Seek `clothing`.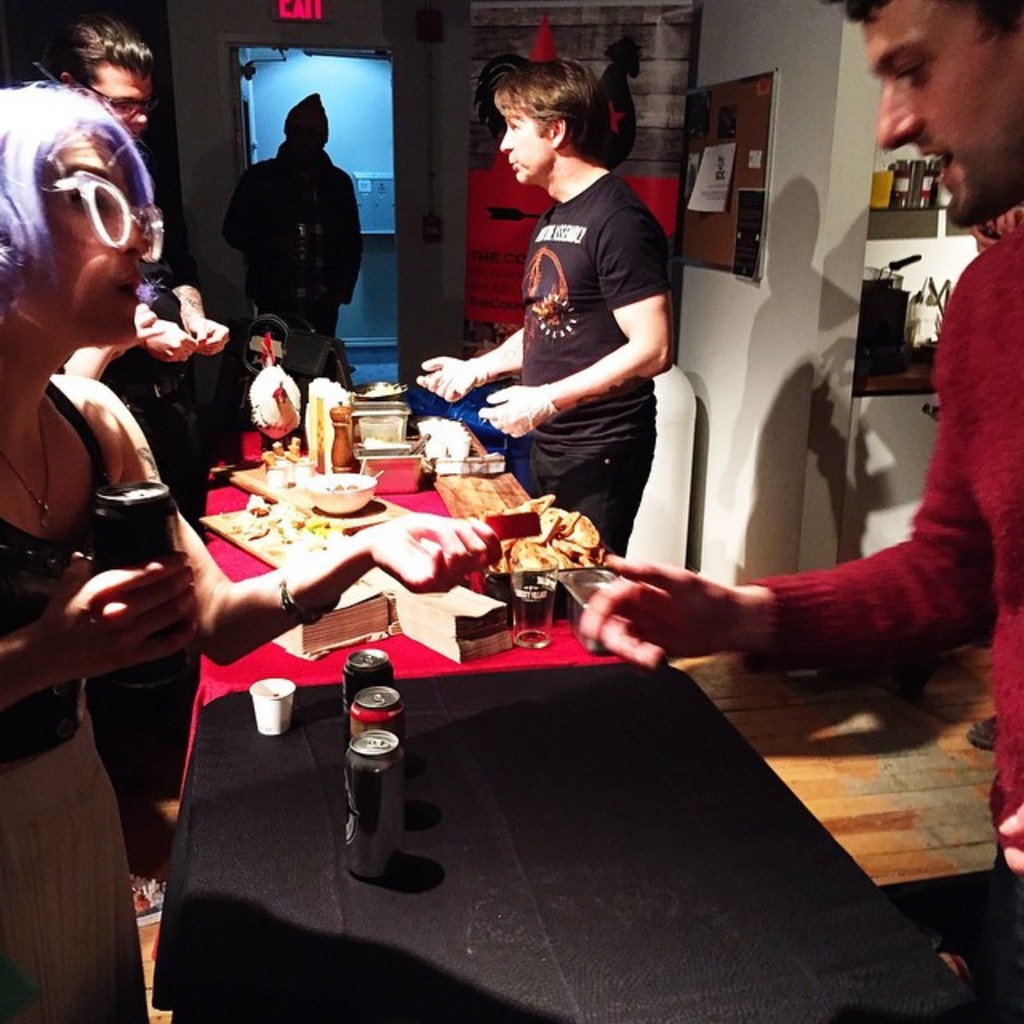
bbox=(62, 229, 203, 770).
